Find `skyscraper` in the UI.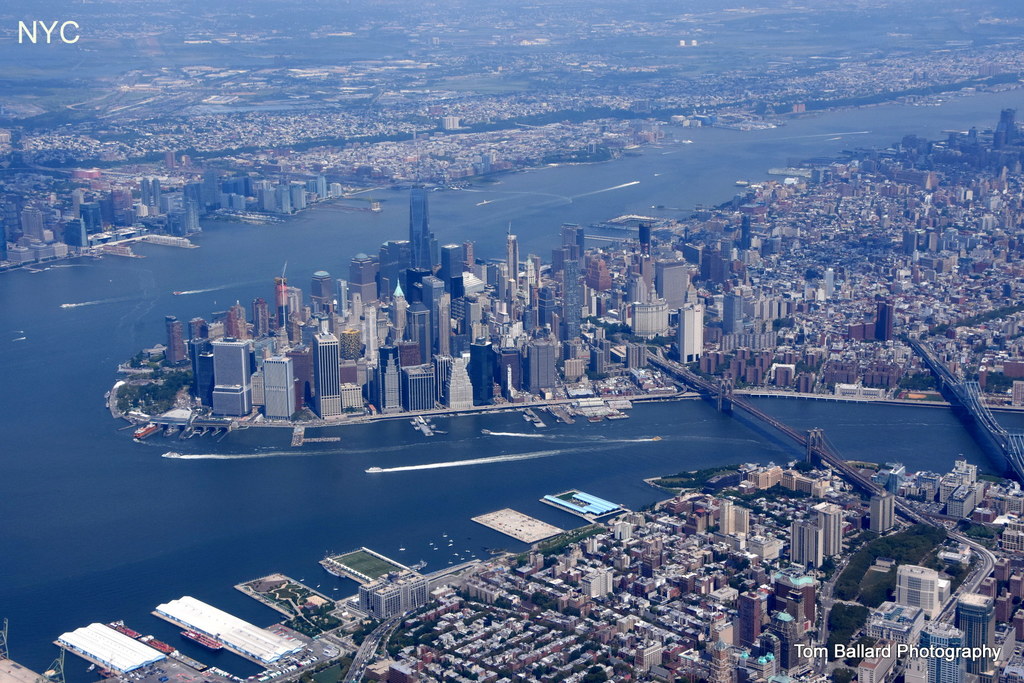
UI element at l=445, t=353, r=471, b=414.
